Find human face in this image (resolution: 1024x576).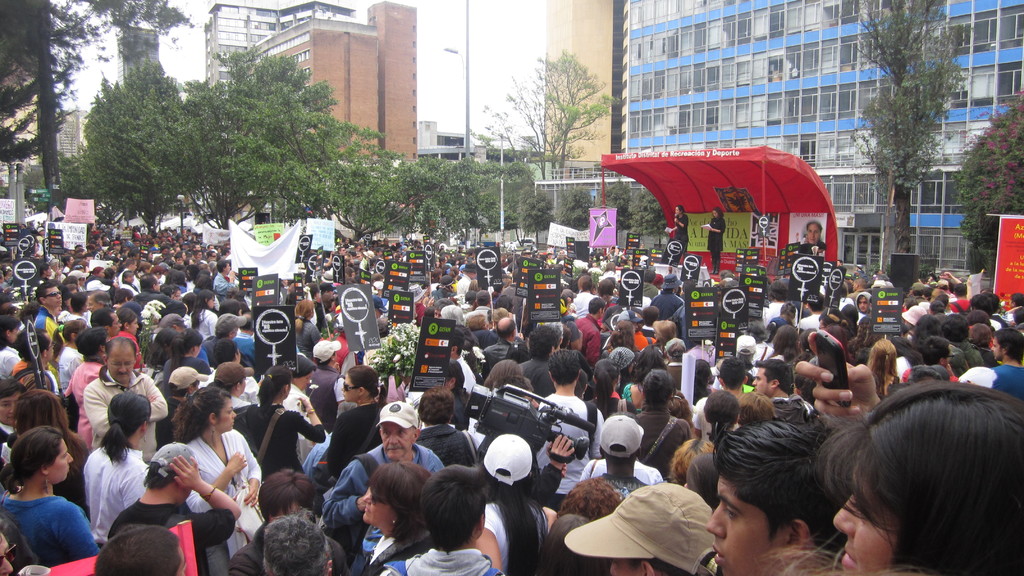
x1=706 y1=481 x2=785 y2=575.
